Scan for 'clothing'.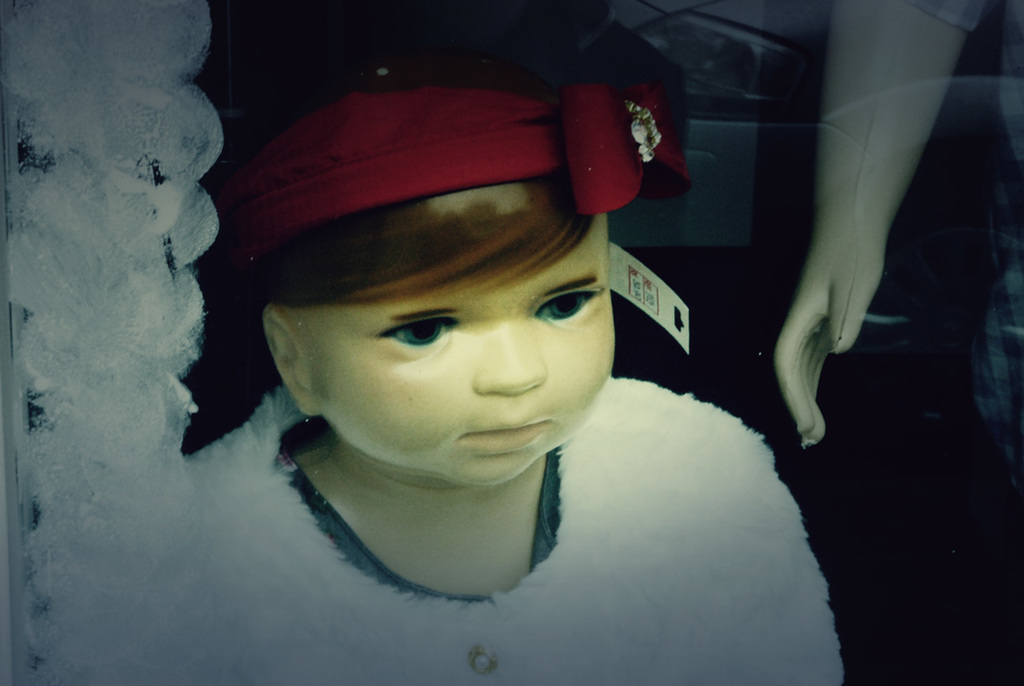
Scan result: 178,368,819,637.
